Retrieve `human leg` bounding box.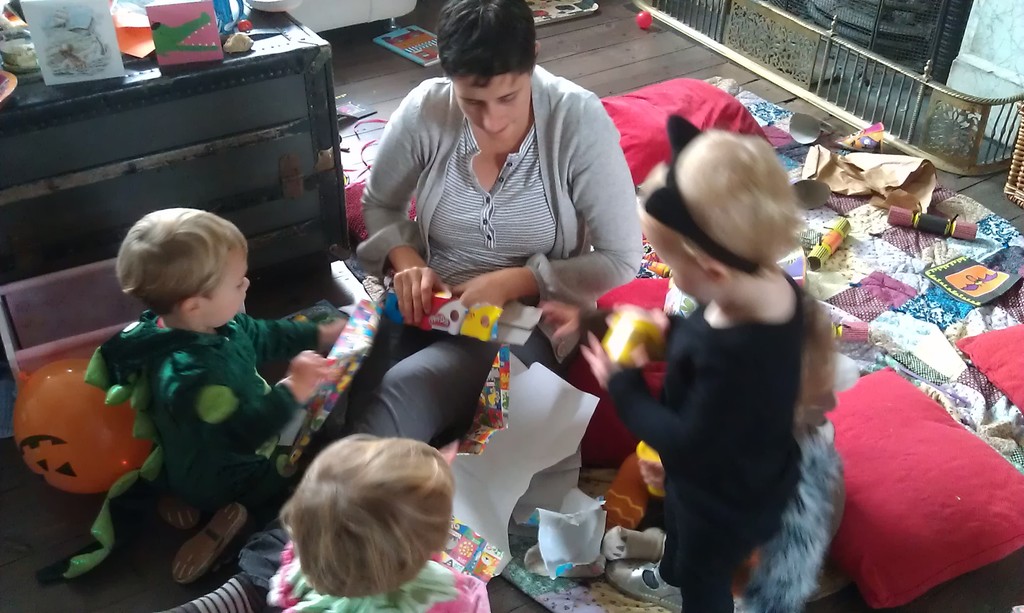
Bounding box: 675 566 727 612.
